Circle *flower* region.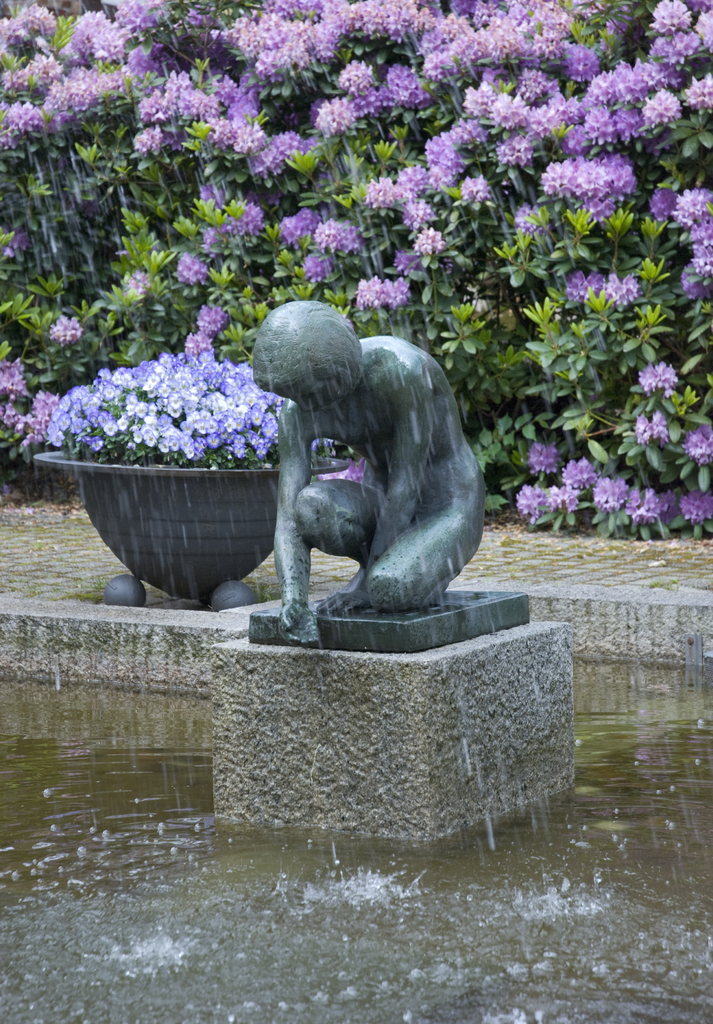
Region: 628/408/668/445.
